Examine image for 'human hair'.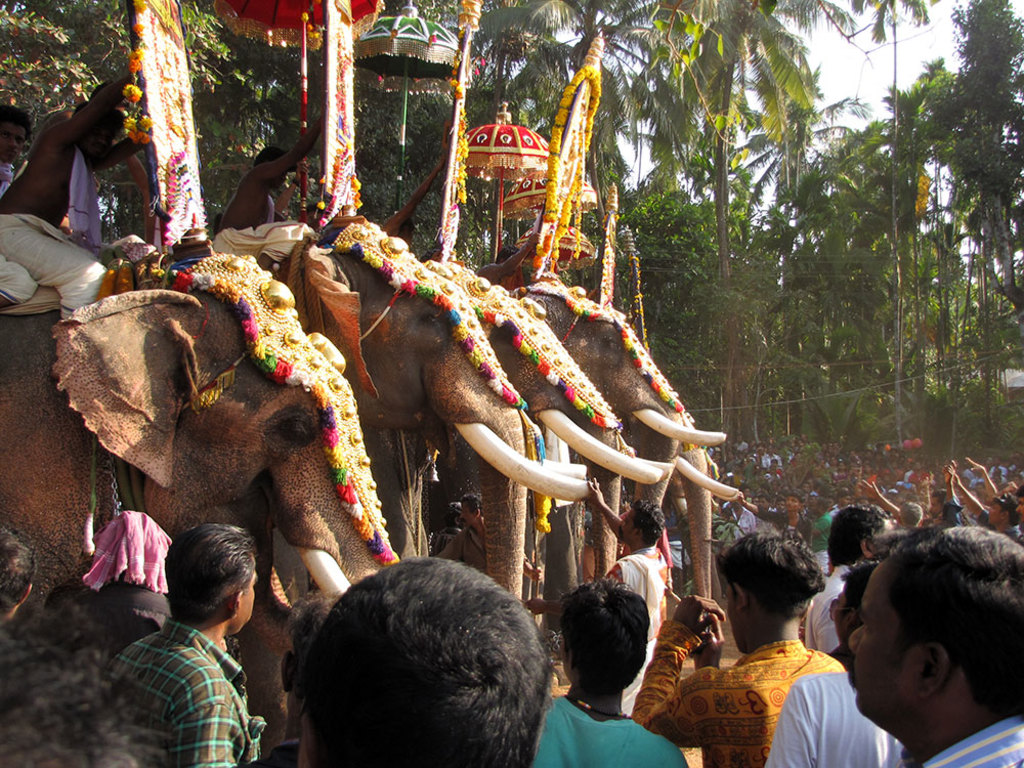
Examination result: detection(0, 519, 41, 615).
